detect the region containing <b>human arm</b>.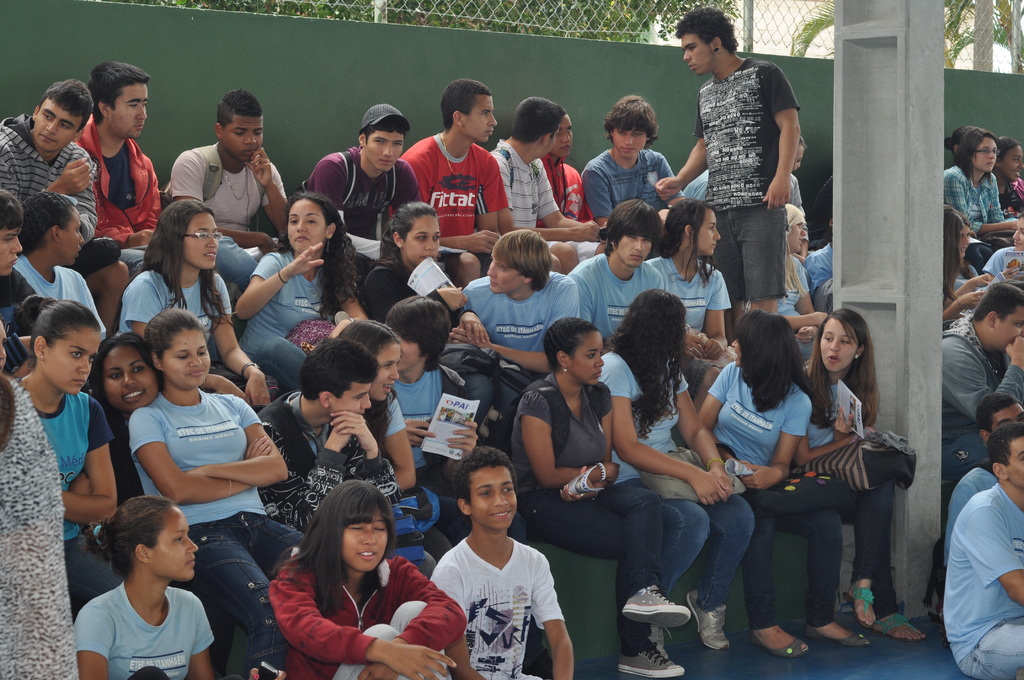
l=471, t=156, r=510, b=236.
